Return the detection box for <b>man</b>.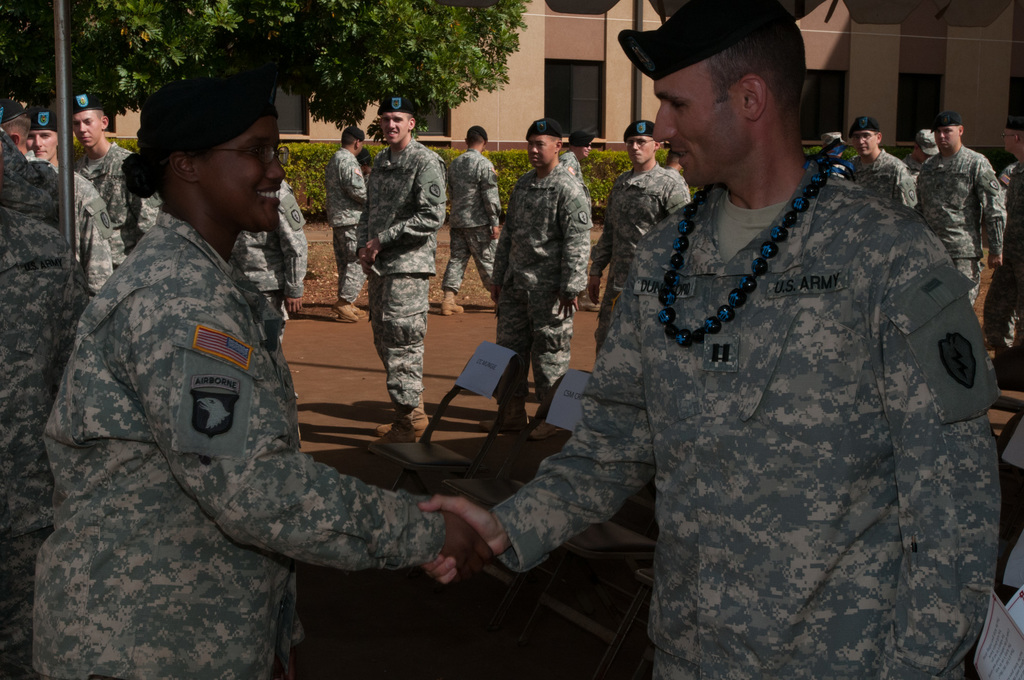
{"left": 489, "top": 115, "right": 602, "bottom": 446}.
